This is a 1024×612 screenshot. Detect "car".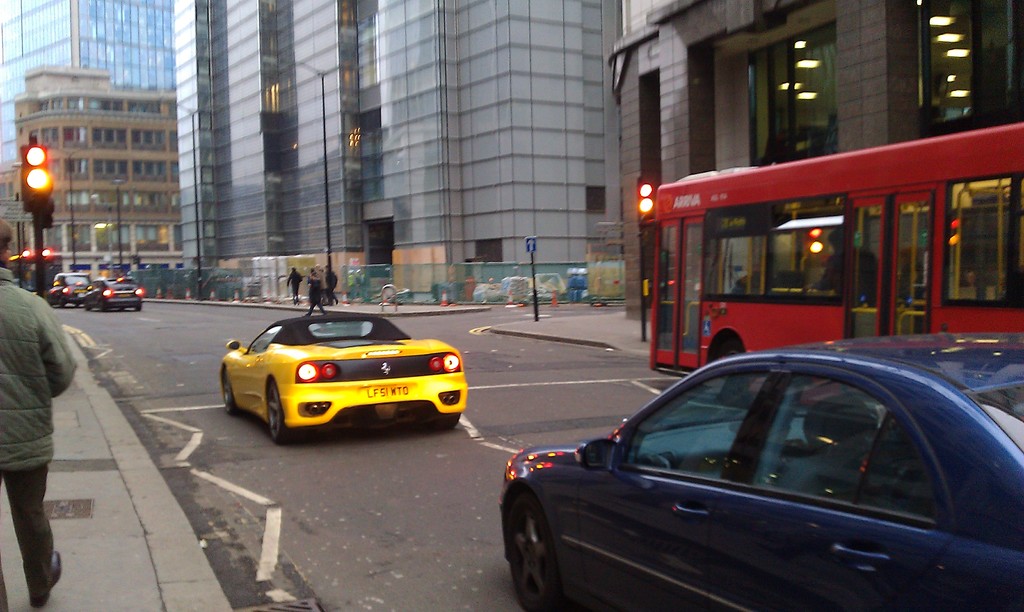
<box>501,330,1023,611</box>.
